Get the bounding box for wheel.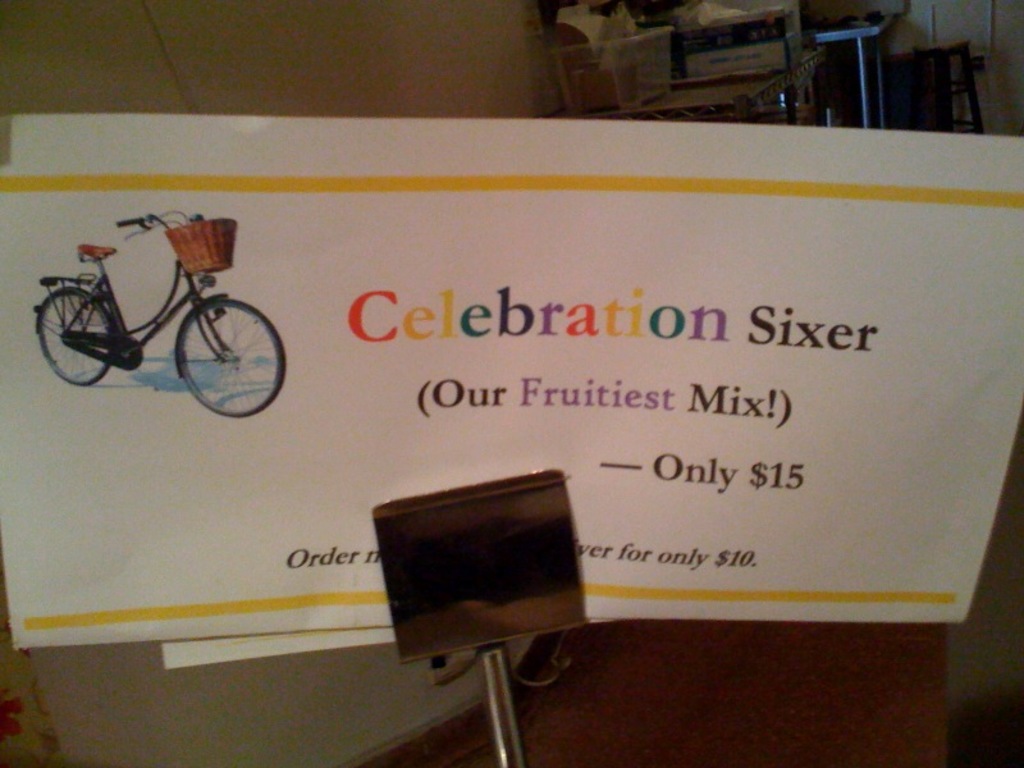
<bbox>40, 289, 114, 387</bbox>.
